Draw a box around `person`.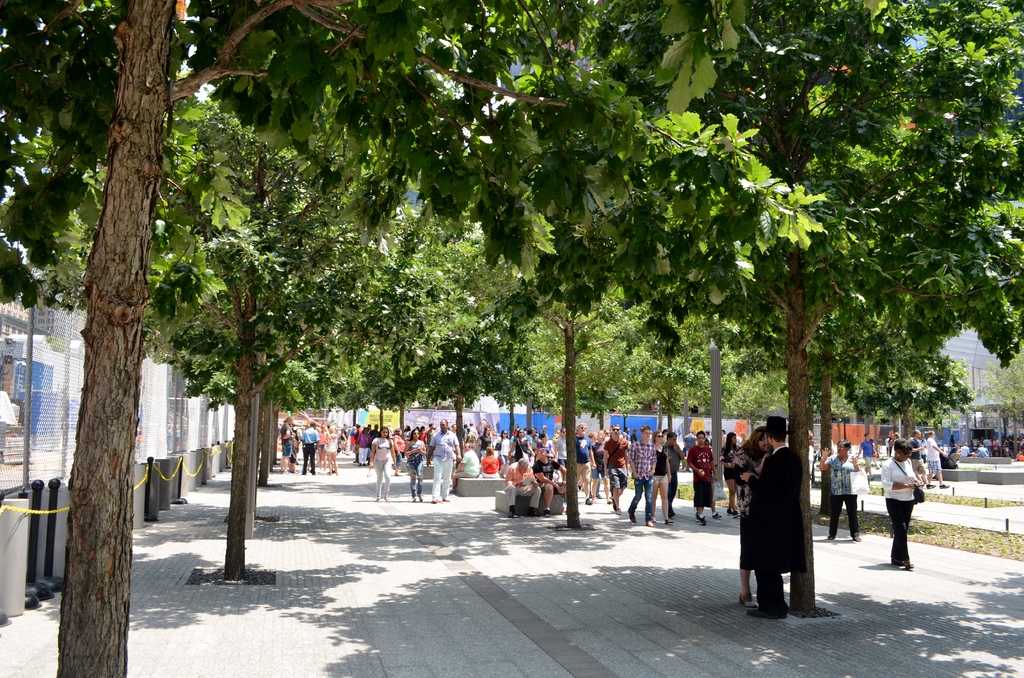
{"x1": 689, "y1": 429, "x2": 720, "y2": 520}.
